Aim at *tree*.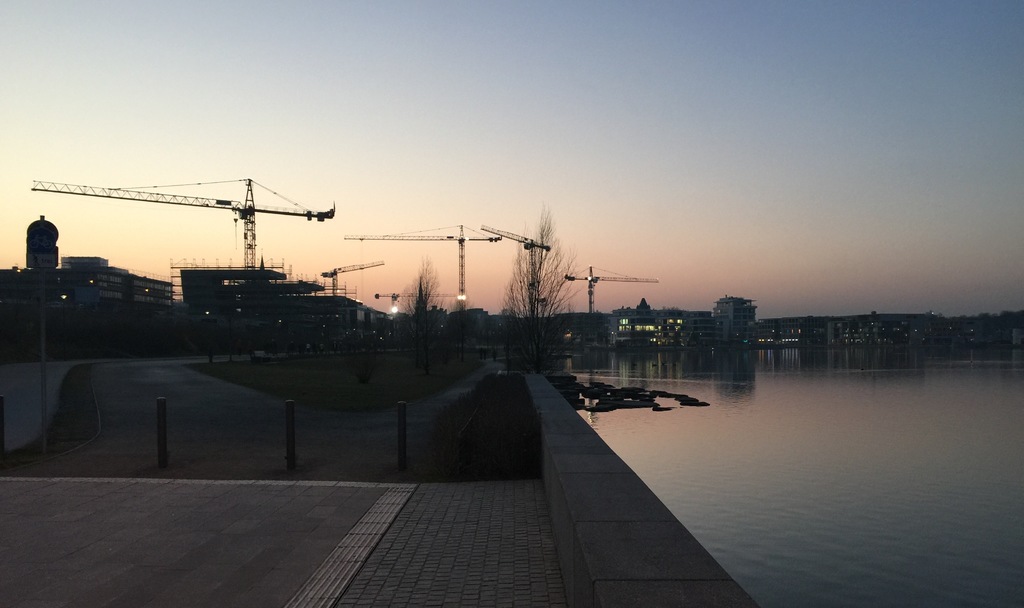
Aimed at <bbox>394, 249, 454, 372</bbox>.
